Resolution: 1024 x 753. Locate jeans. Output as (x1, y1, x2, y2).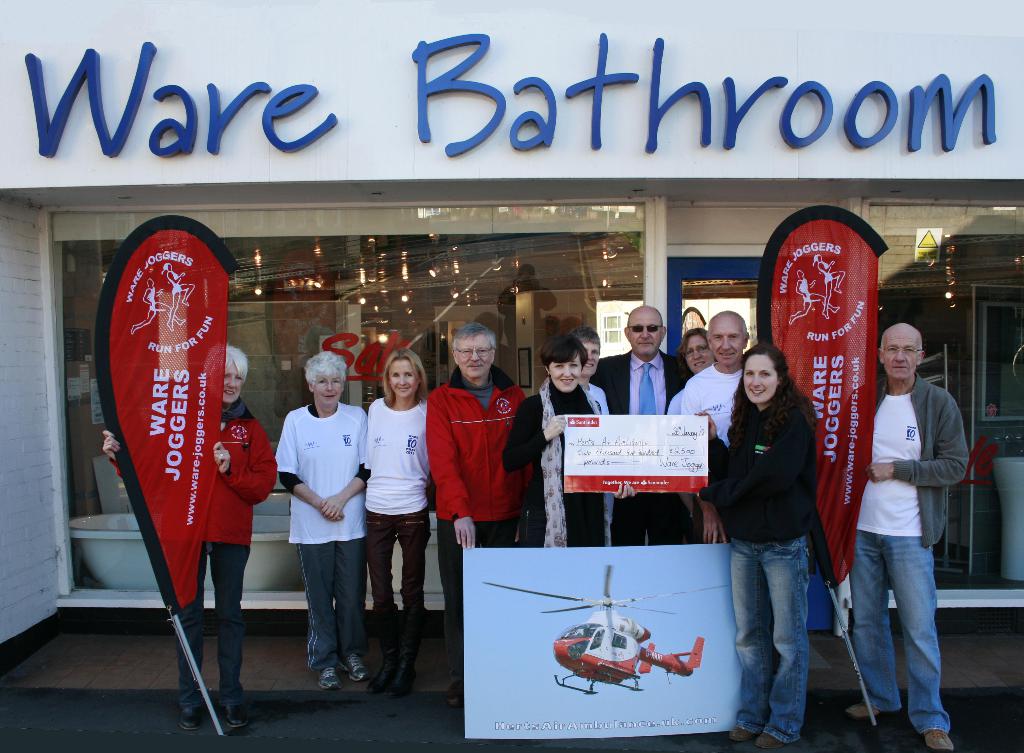
(428, 507, 515, 668).
